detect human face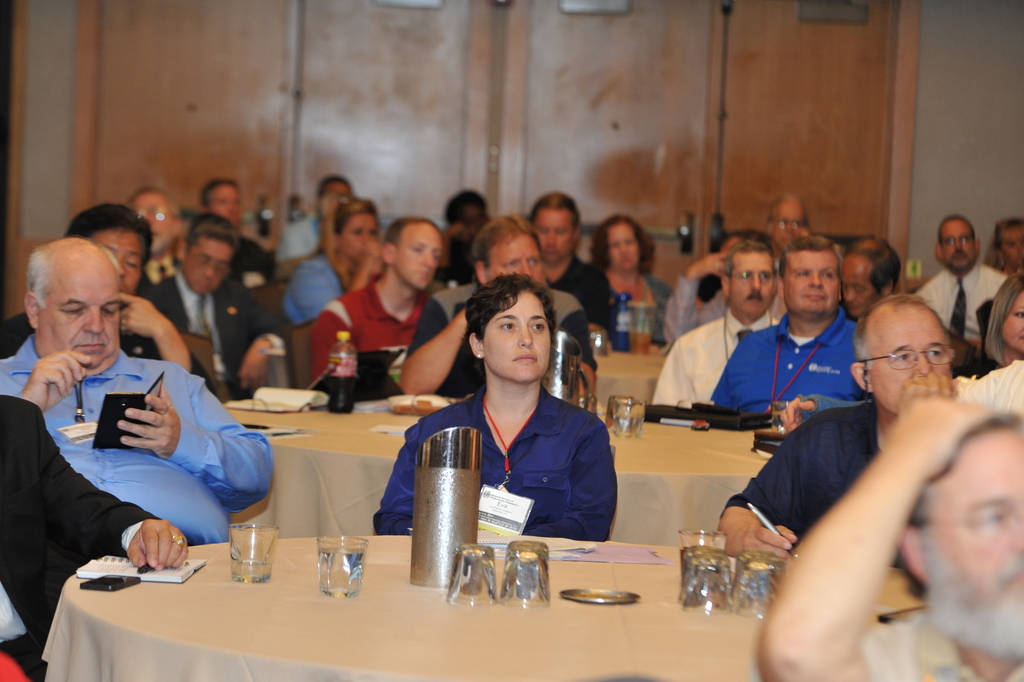
[926,427,1023,613]
